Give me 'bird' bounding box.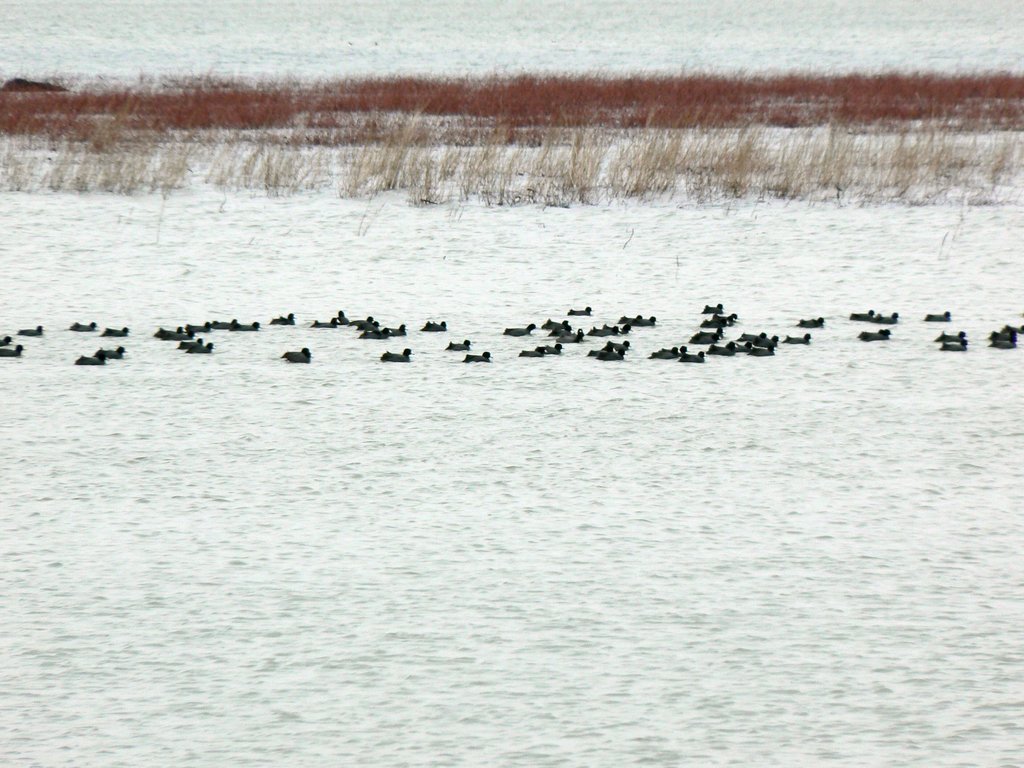
(x1=422, y1=320, x2=448, y2=332).
